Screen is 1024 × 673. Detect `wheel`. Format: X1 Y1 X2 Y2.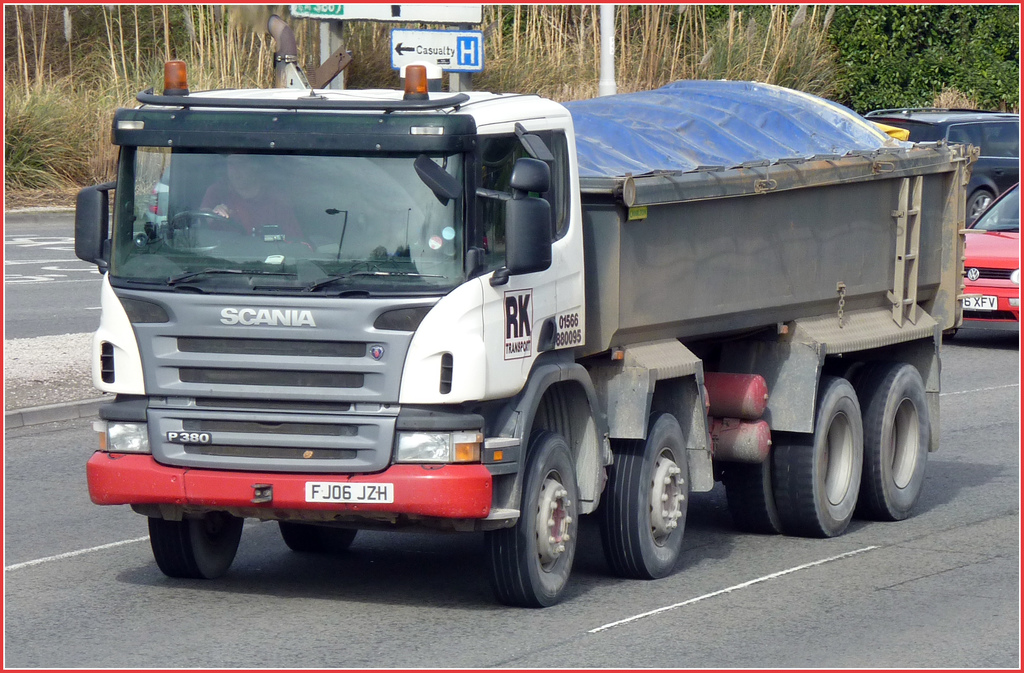
605 411 690 576.
